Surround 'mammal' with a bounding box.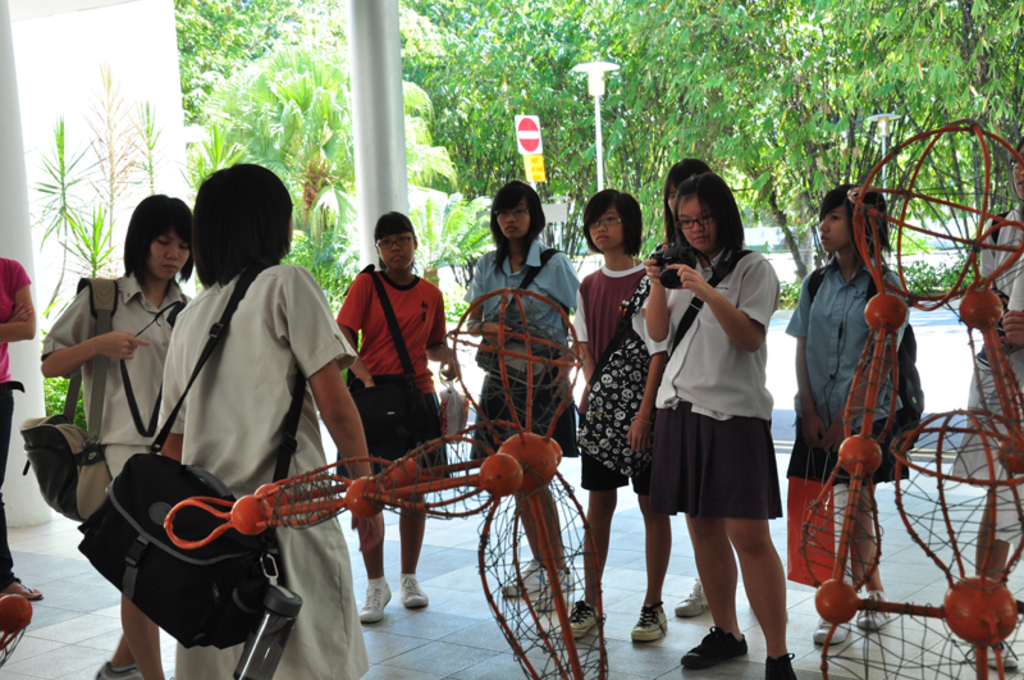
bbox=(155, 160, 383, 679).
